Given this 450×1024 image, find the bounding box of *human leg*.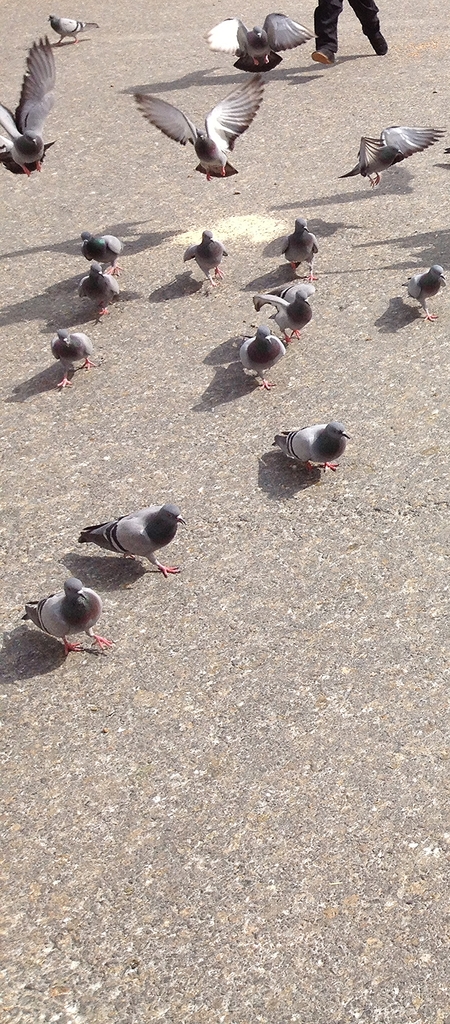
312 0 344 67.
